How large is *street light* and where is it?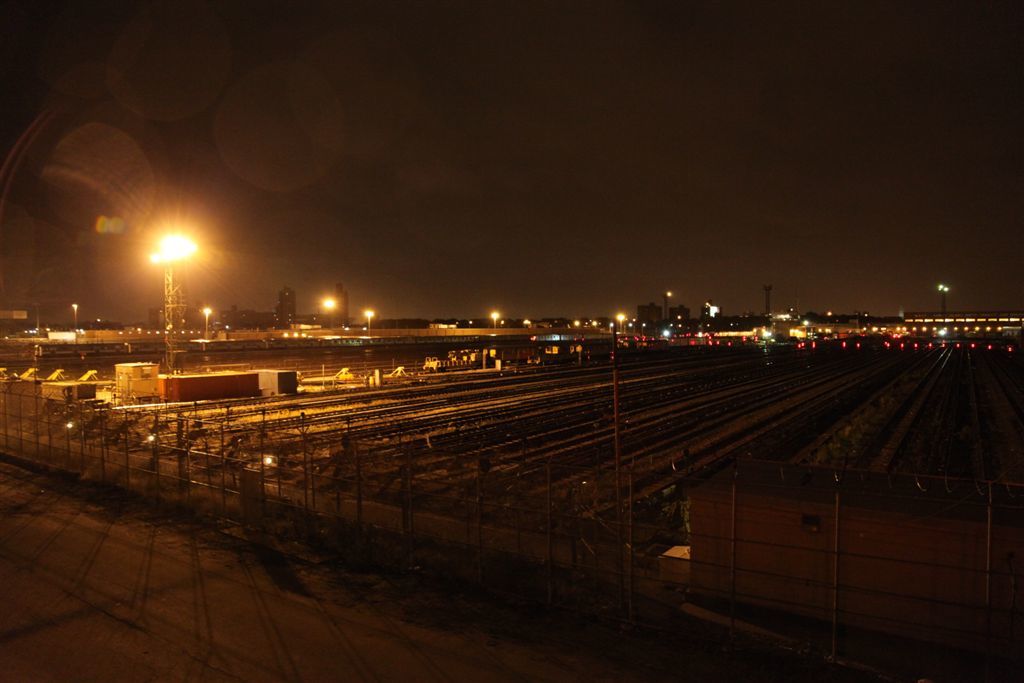
Bounding box: 204, 301, 218, 346.
